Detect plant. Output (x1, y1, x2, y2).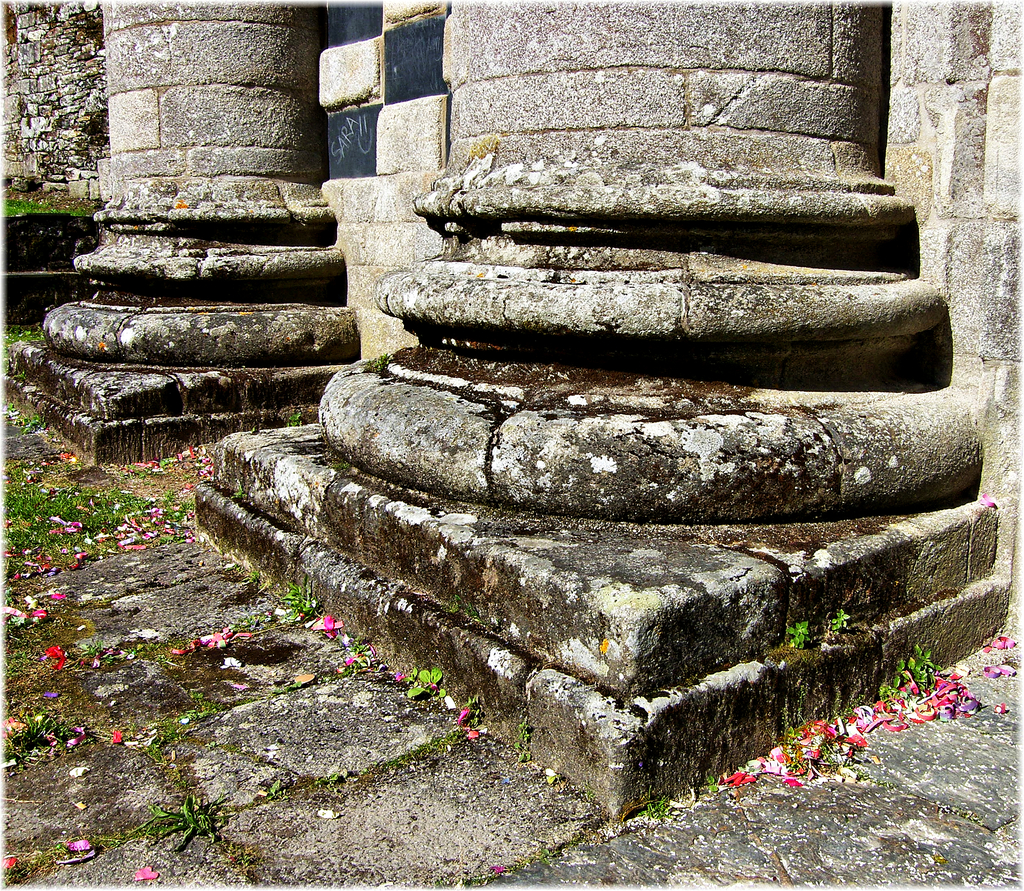
(0, 476, 193, 586).
